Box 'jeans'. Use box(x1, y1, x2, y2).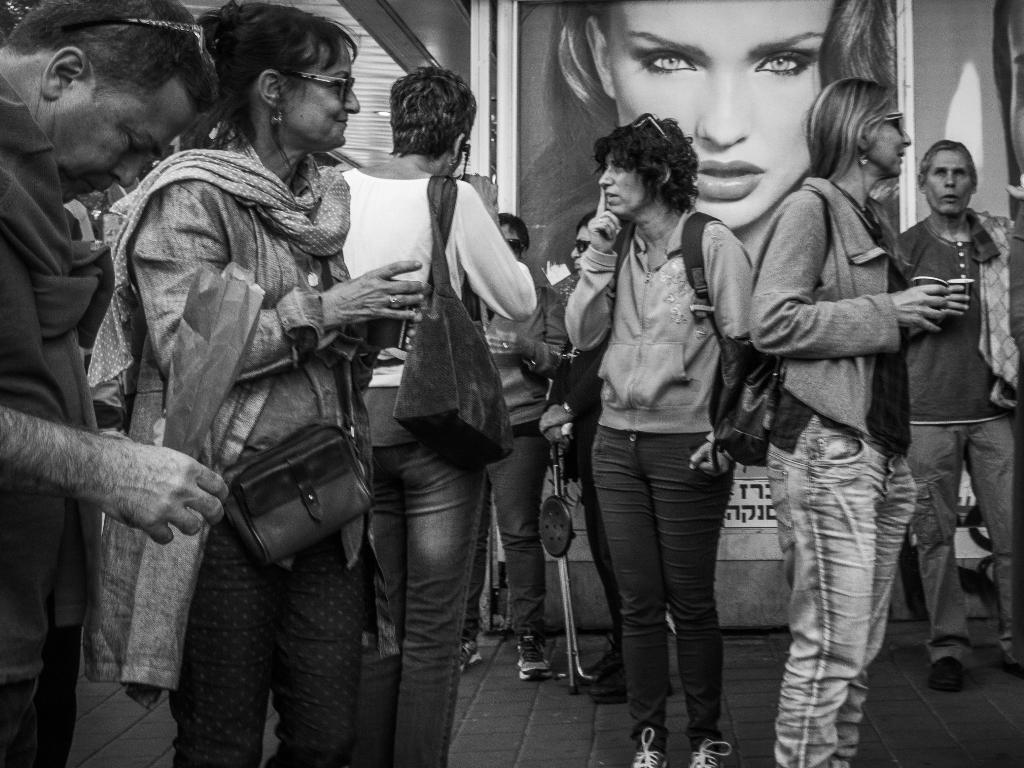
box(764, 392, 918, 767).
